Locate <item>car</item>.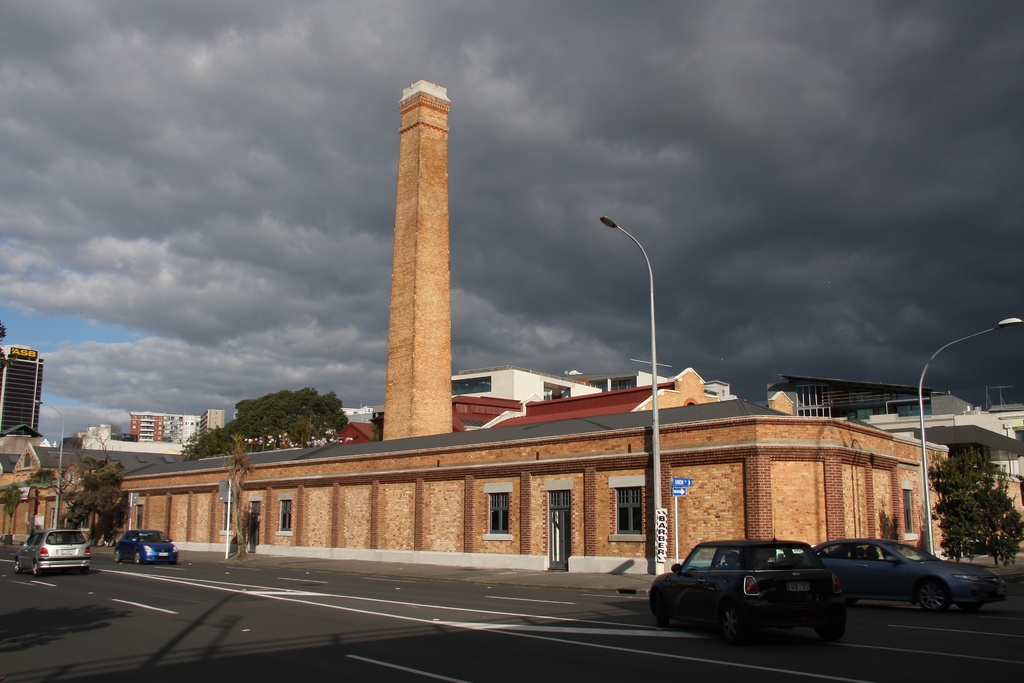
Bounding box: bbox=(801, 537, 1006, 612).
